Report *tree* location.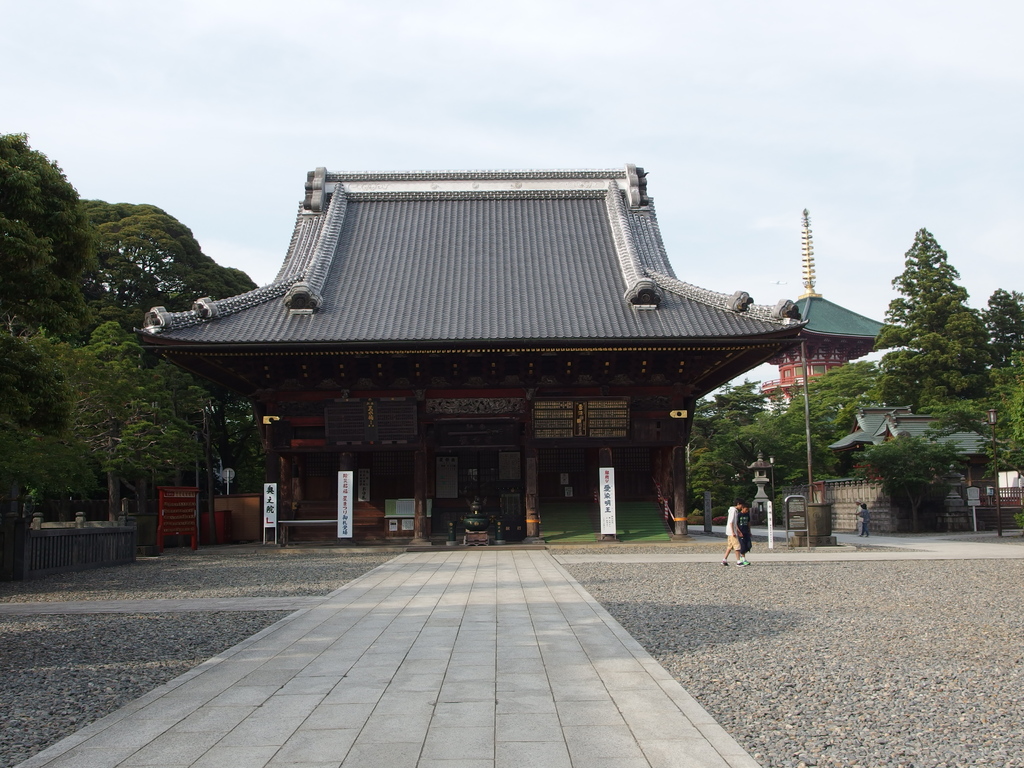
Report: Rect(852, 424, 953, 525).
